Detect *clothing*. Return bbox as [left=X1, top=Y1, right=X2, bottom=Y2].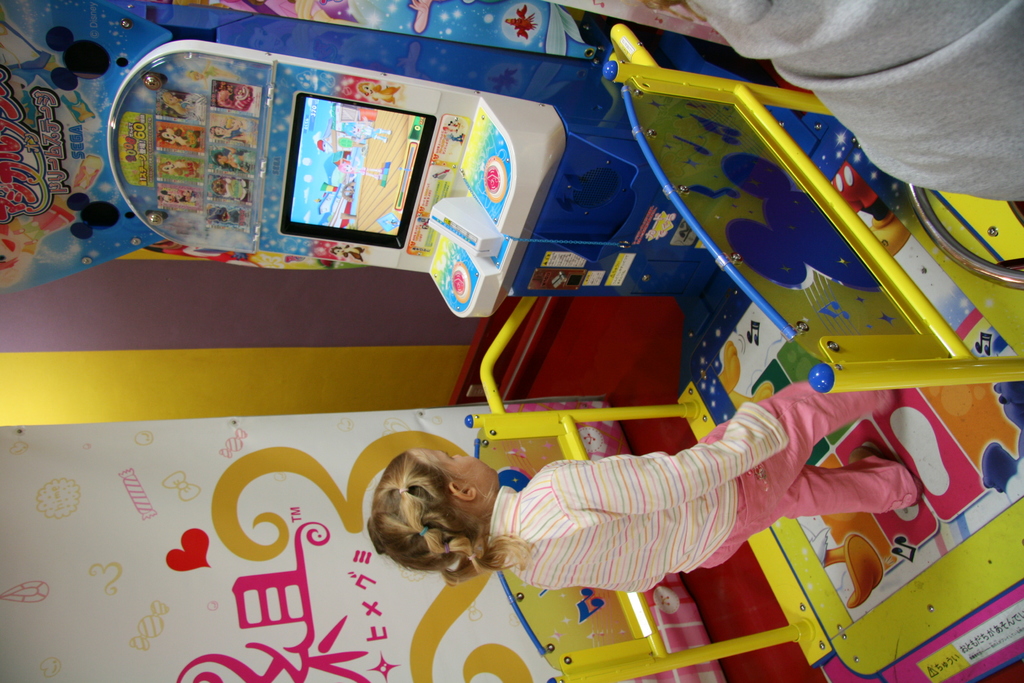
[left=360, top=124, right=382, bottom=139].
